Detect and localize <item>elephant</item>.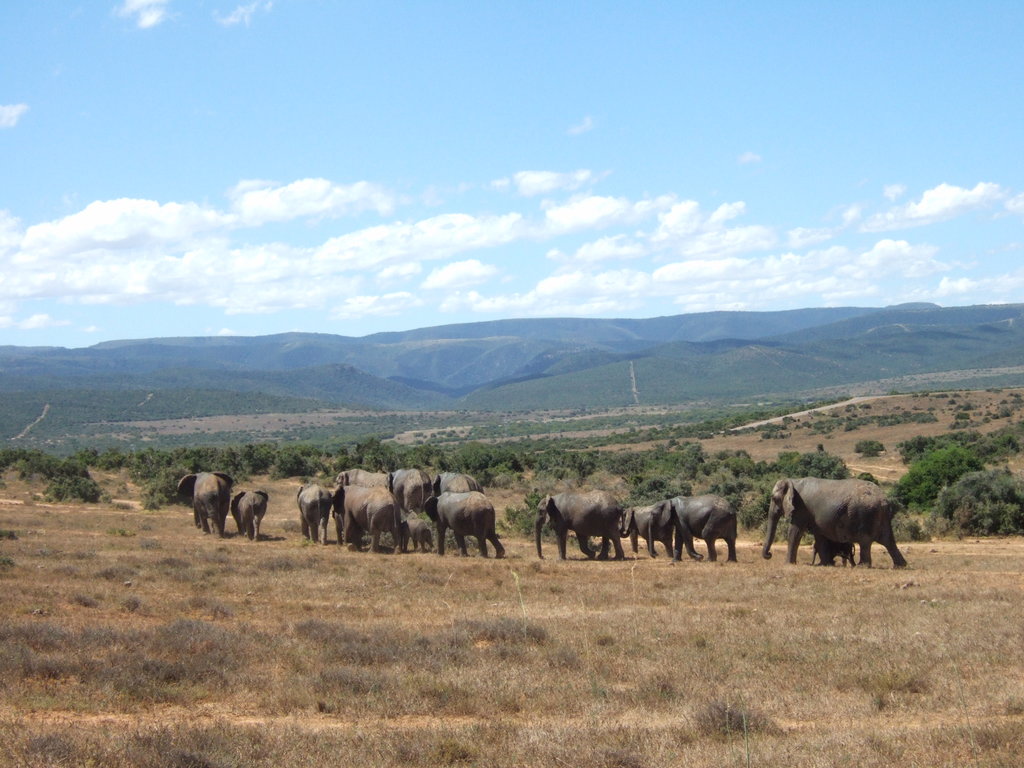
Localized at (x1=335, y1=467, x2=393, y2=502).
